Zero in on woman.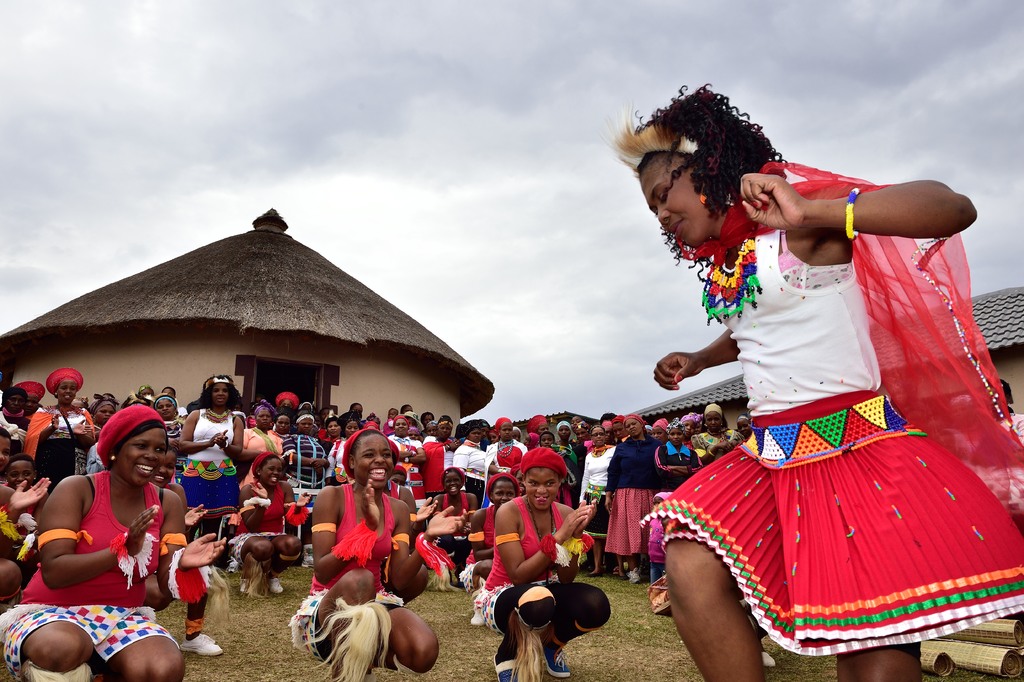
Zeroed in: {"x1": 228, "y1": 451, "x2": 316, "y2": 595}.
